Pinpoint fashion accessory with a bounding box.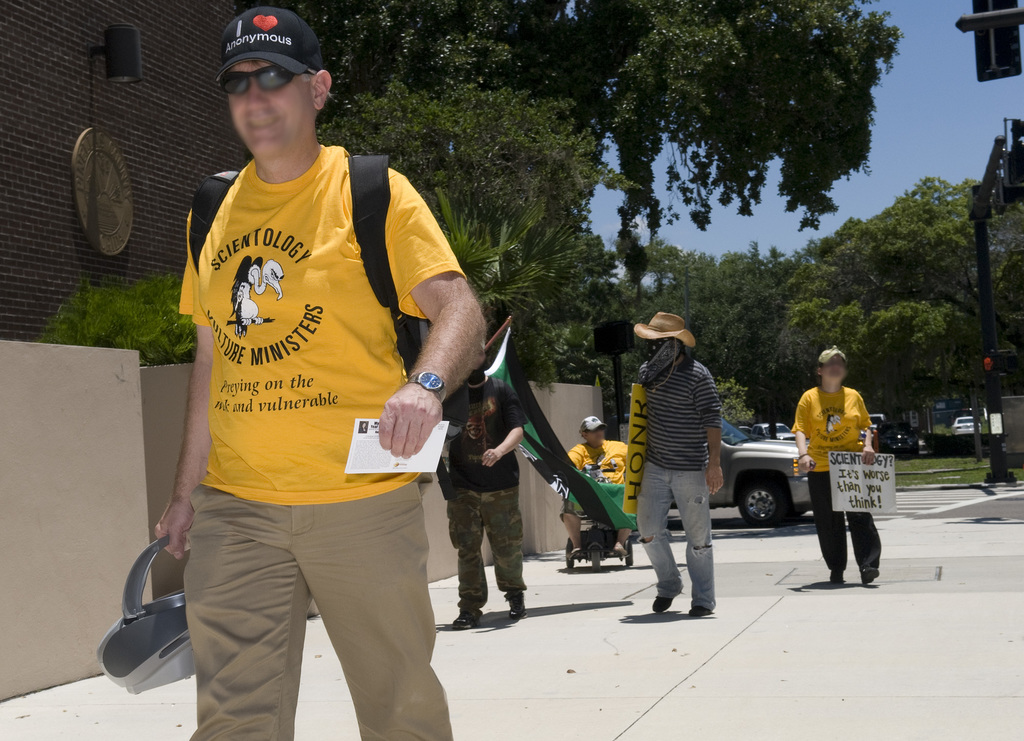
bbox=(691, 604, 709, 617).
